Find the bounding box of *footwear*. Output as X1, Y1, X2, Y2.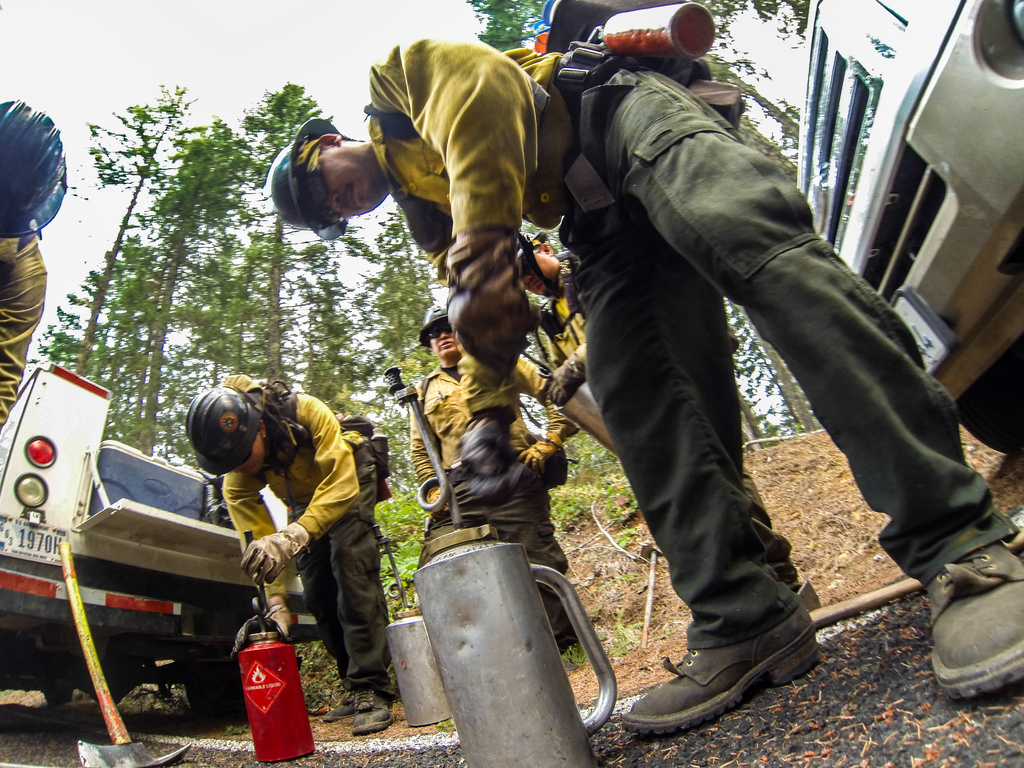
616, 585, 815, 737.
